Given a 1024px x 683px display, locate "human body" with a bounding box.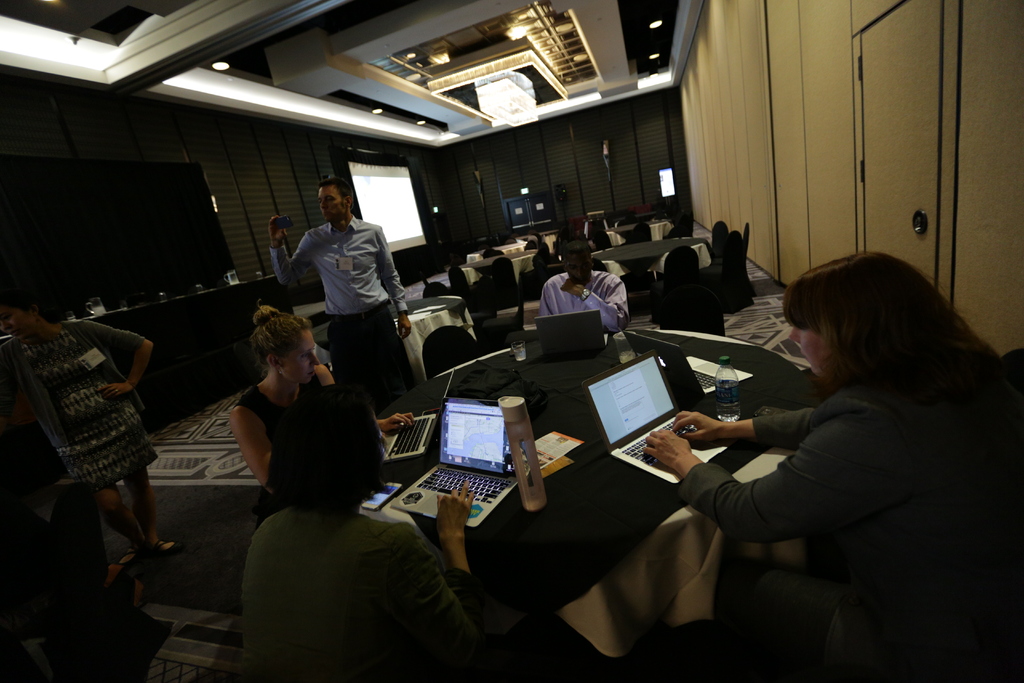
Located: bbox=(589, 217, 616, 252).
